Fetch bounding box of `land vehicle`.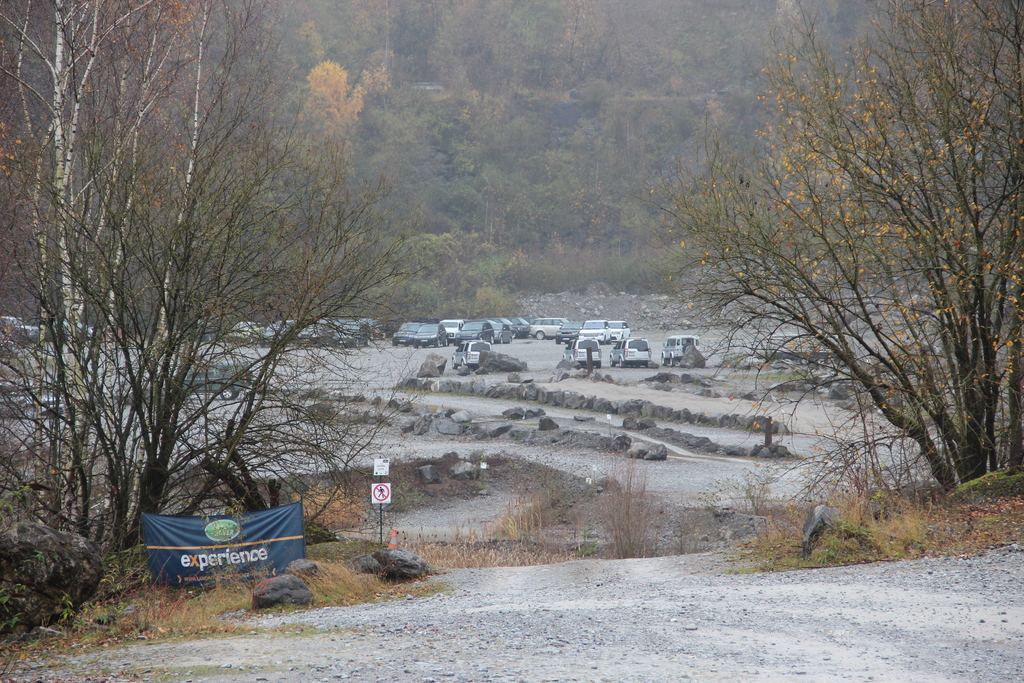
Bbox: x1=300, y1=317, x2=336, y2=349.
